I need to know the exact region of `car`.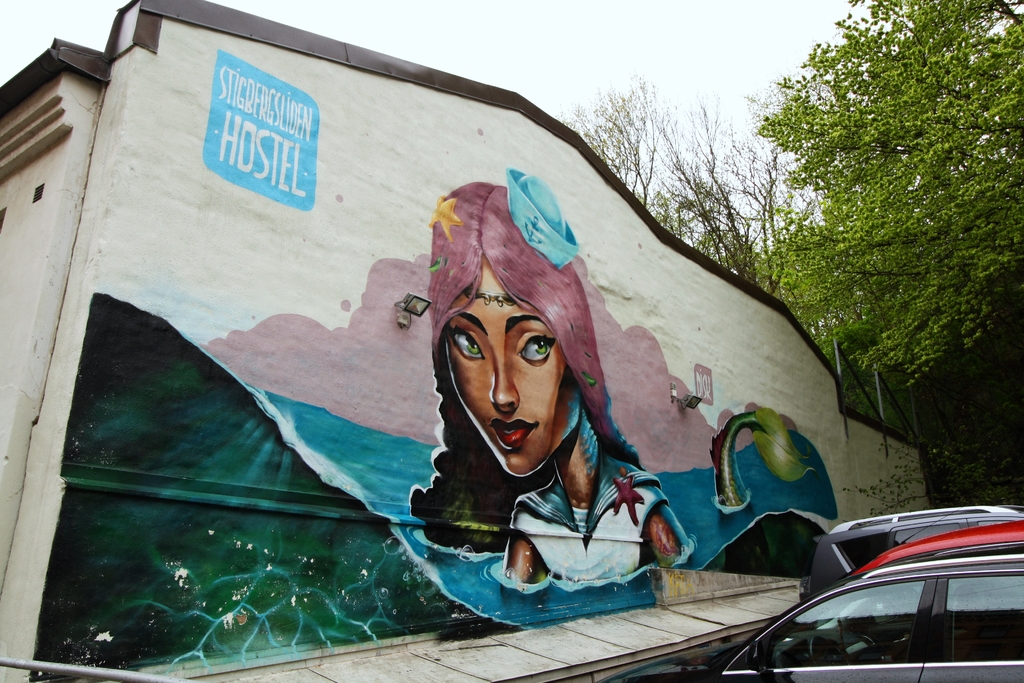
Region: bbox=(851, 514, 1023, 569).
